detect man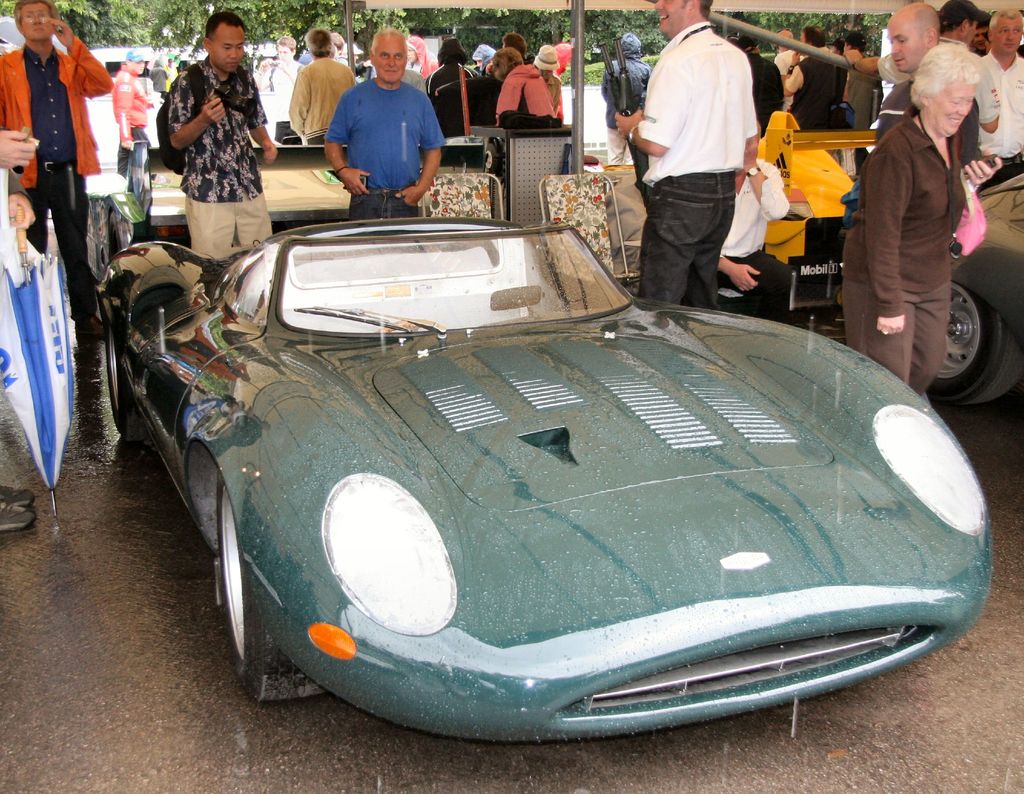
(286,28,356,145)
